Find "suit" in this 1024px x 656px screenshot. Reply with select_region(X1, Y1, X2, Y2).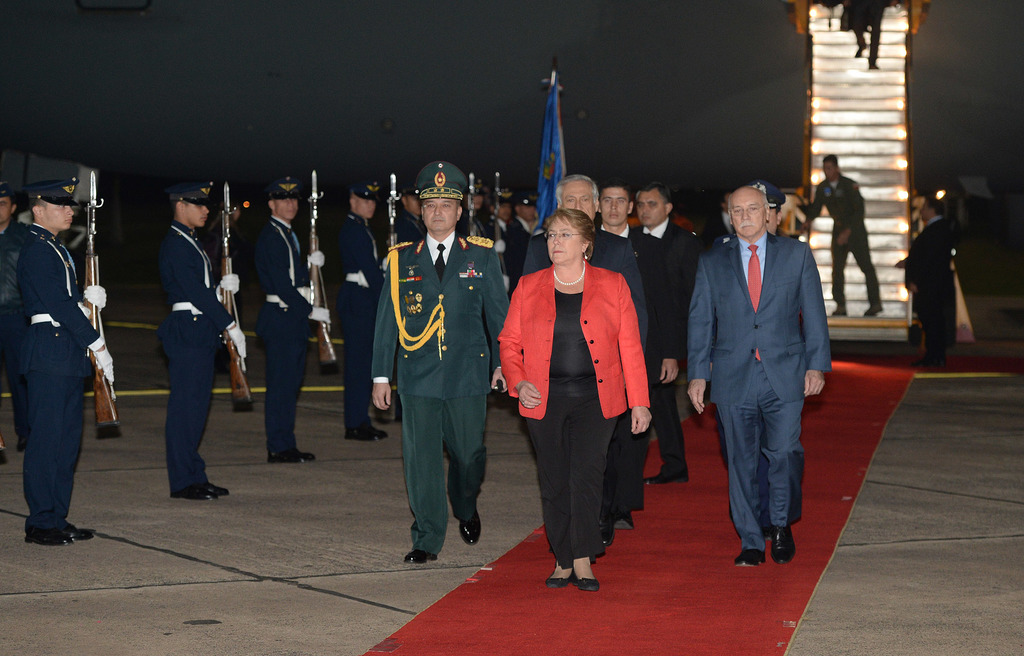
select_region(801, 179, 881, 312).
